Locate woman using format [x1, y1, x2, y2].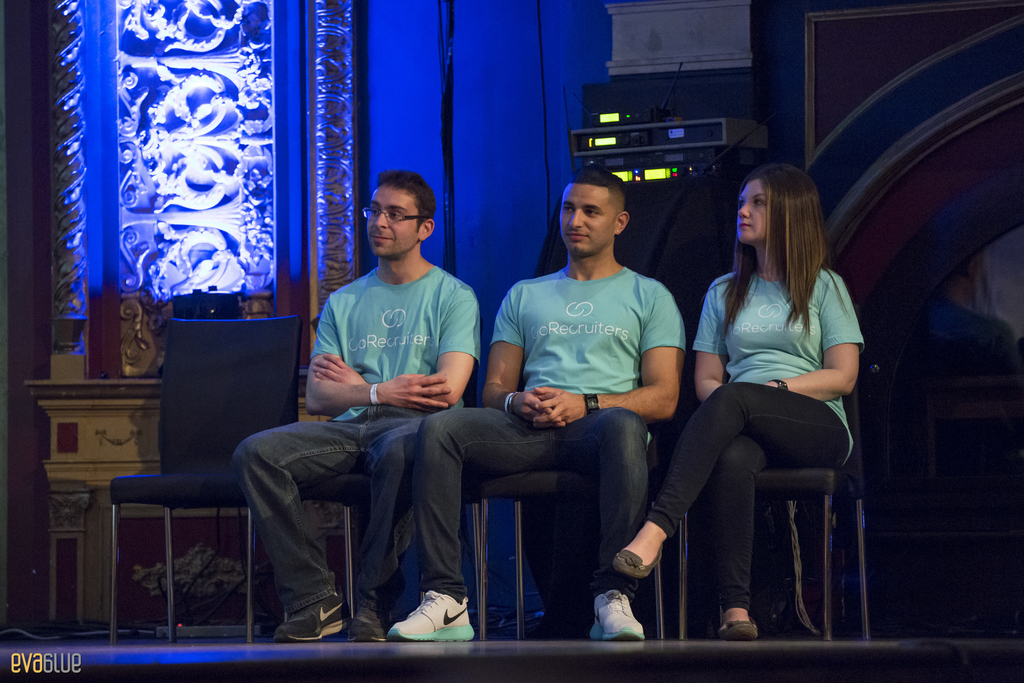
[676, 161, 865, 629].
